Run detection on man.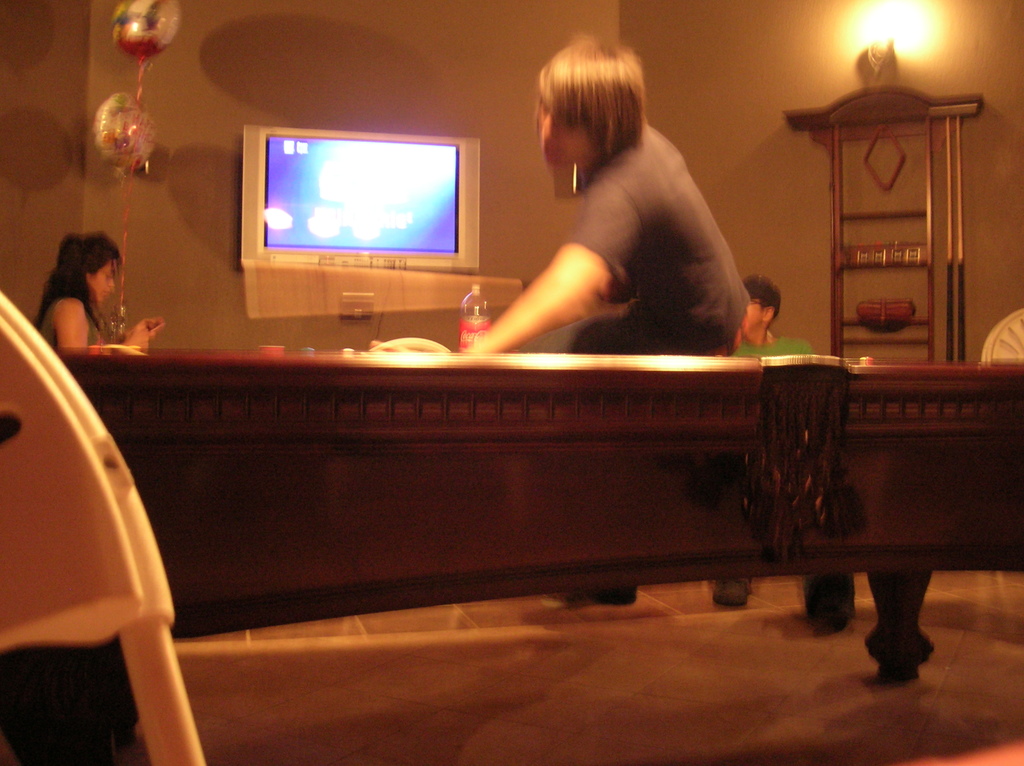
Result: <box>726,275,824,358</box>.
